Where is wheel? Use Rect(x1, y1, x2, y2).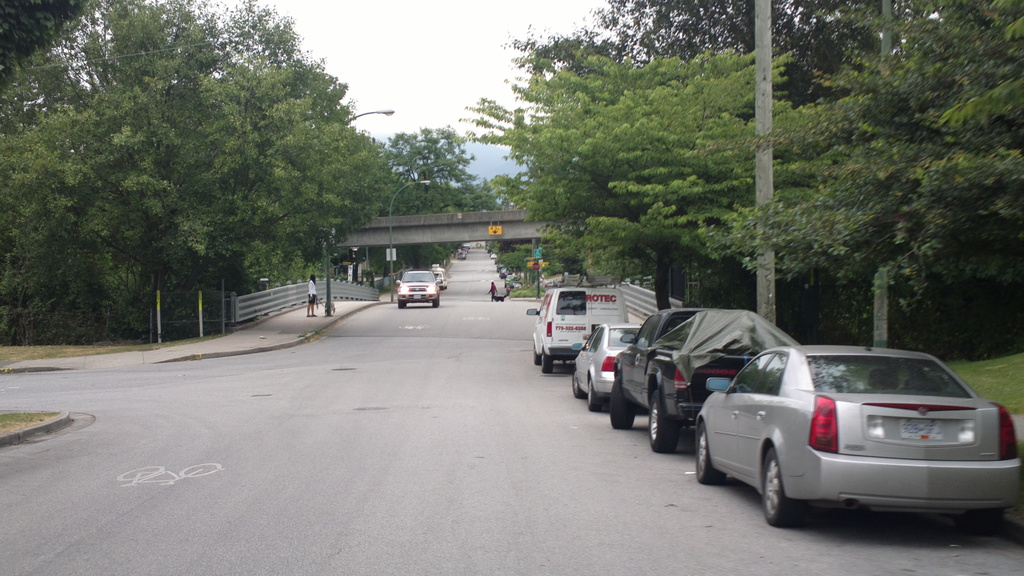
Rect(430, 298, 439, 307).
